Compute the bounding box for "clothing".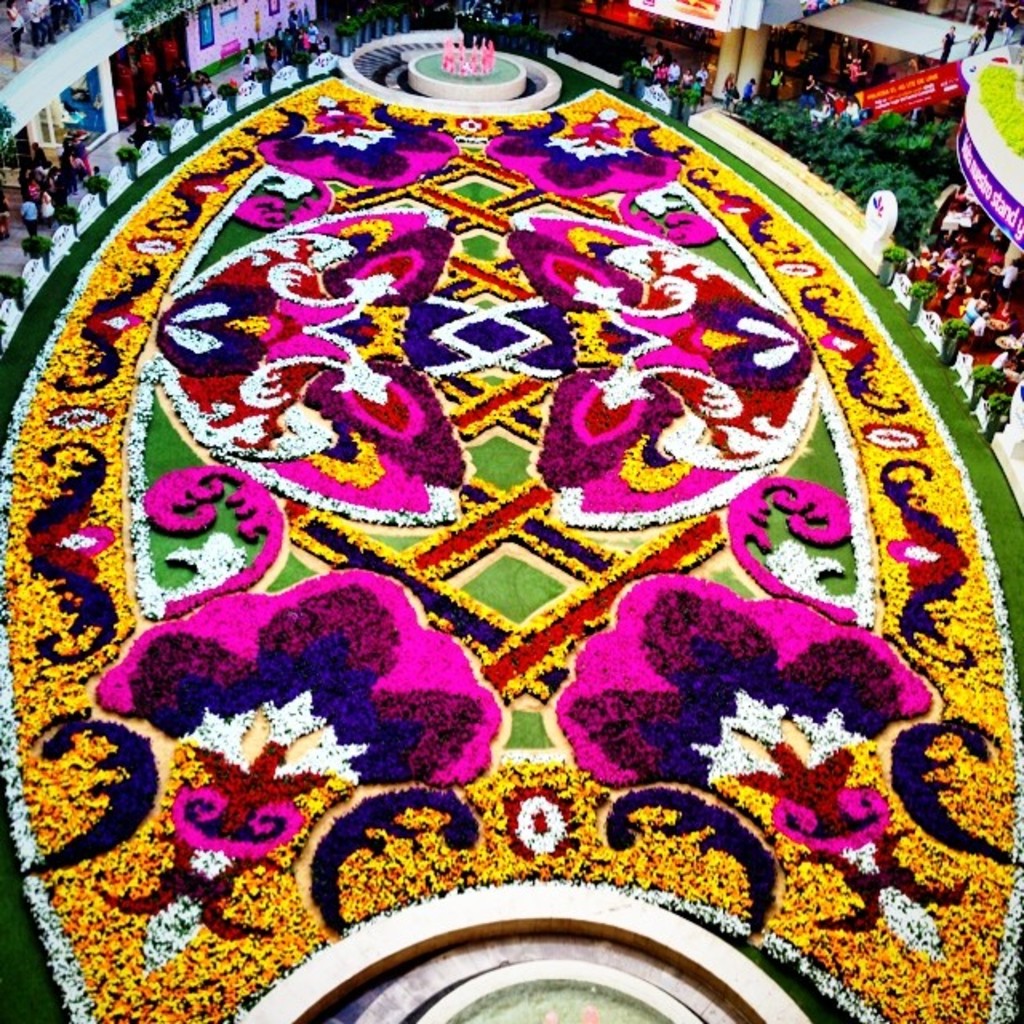
rect(42, 195, 58, 216).
